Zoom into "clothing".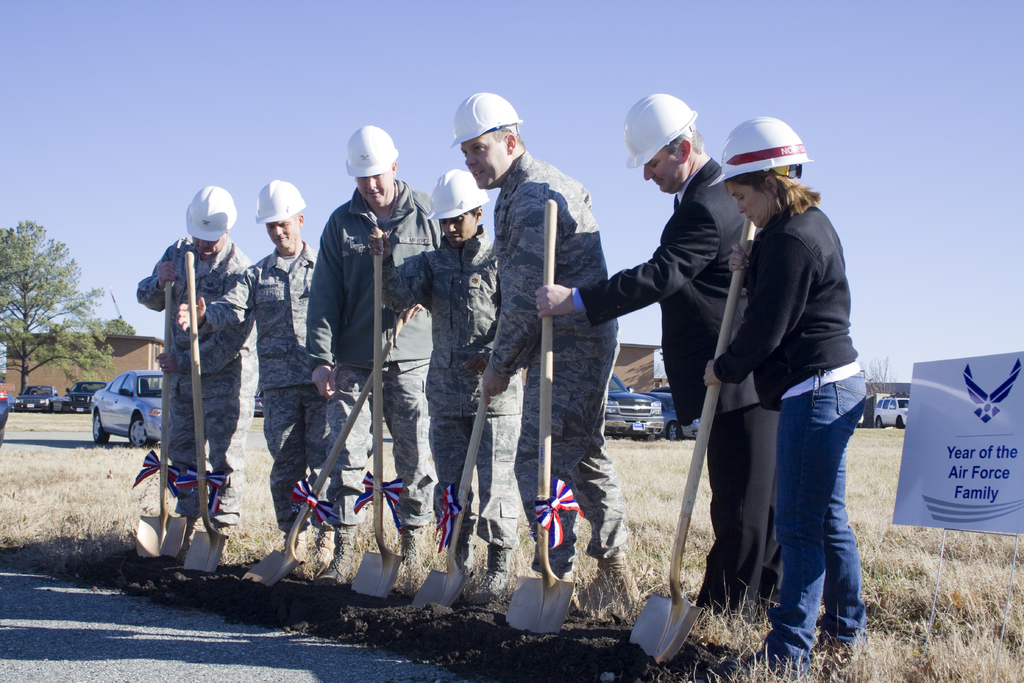
Zoom target: 756/368/868/662.
